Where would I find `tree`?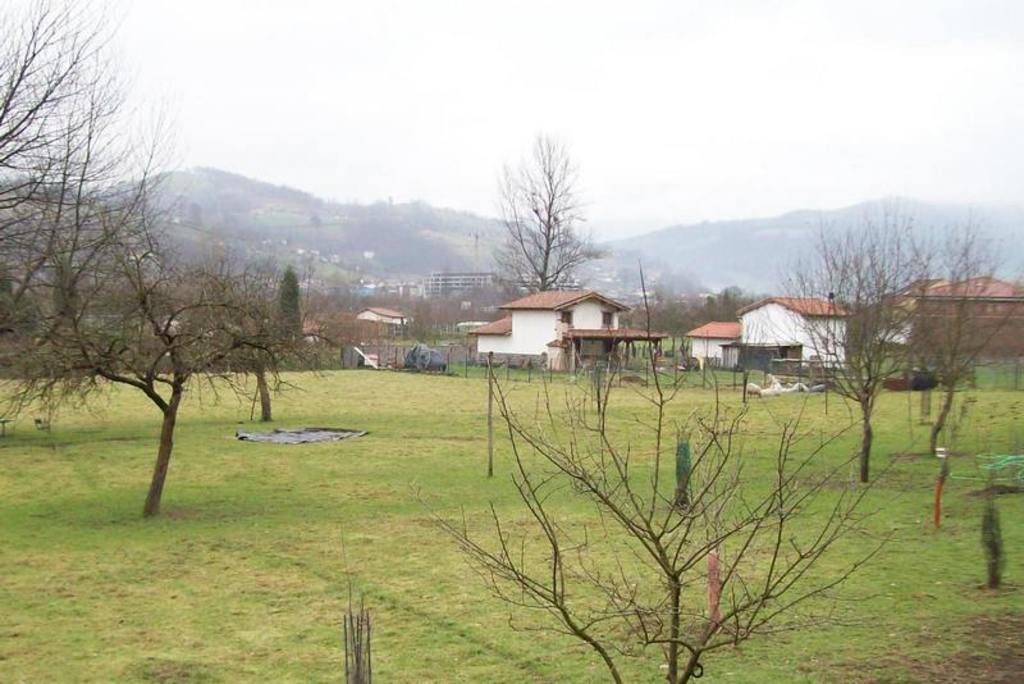
At bbox=(270, 264, 307, 341).
